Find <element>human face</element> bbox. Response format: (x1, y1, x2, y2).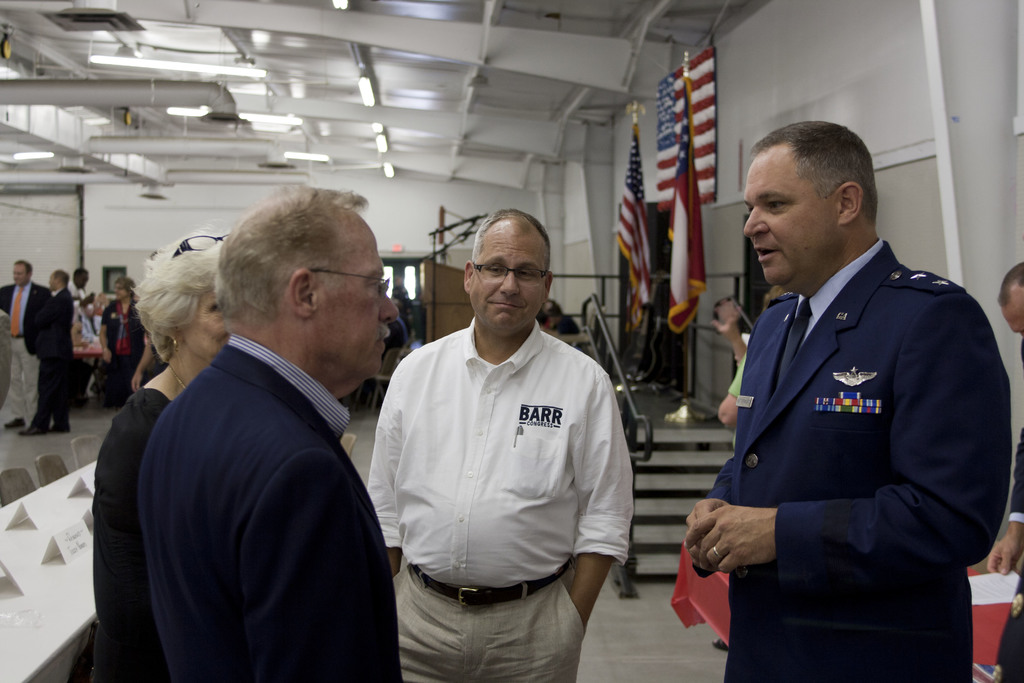
(471, 227, 543, 332).
